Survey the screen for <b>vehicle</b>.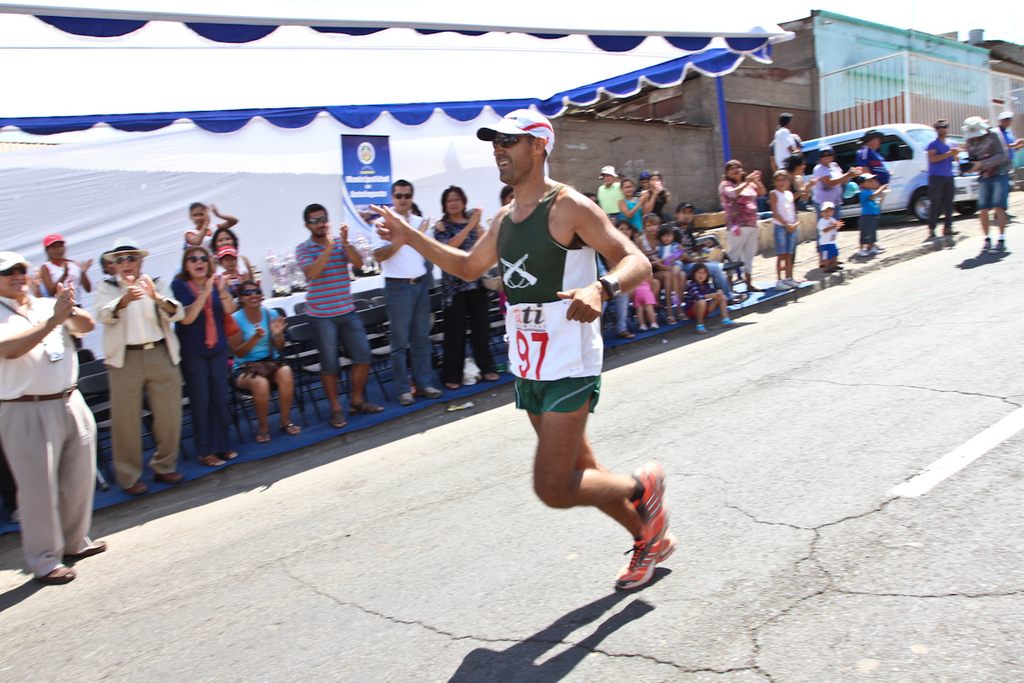
Survey found: <bbox>792, 119, 983, 225</bbox>.
